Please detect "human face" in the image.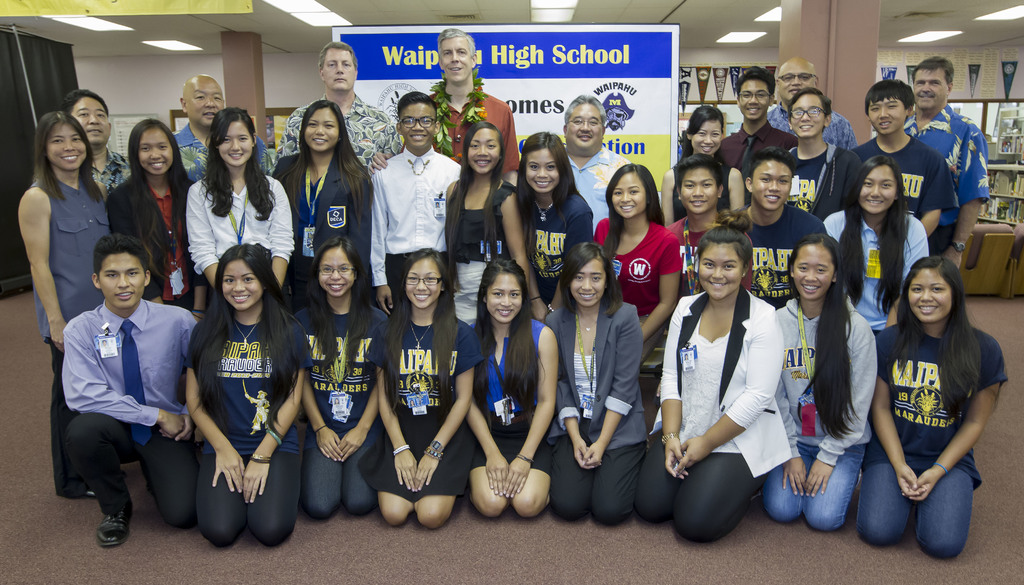
box=[700, 245, 746, 303].
